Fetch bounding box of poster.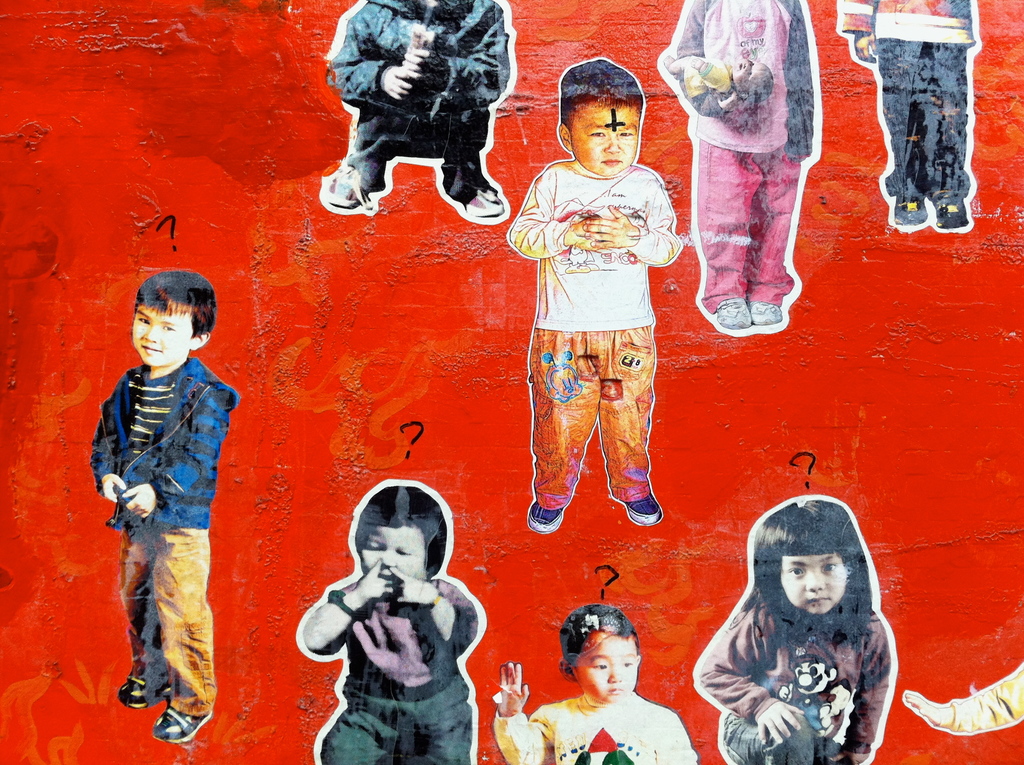
Bbox: left=659, top=0, right=822, bottom=335.
